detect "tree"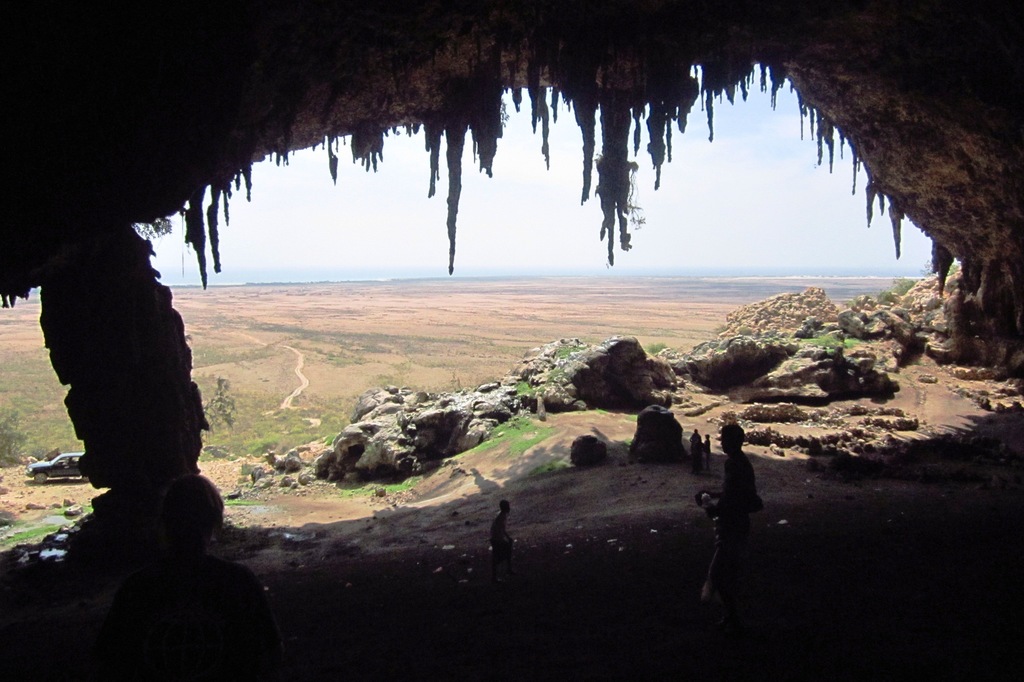
(left=0, top=402, right=20, bottom=479)
